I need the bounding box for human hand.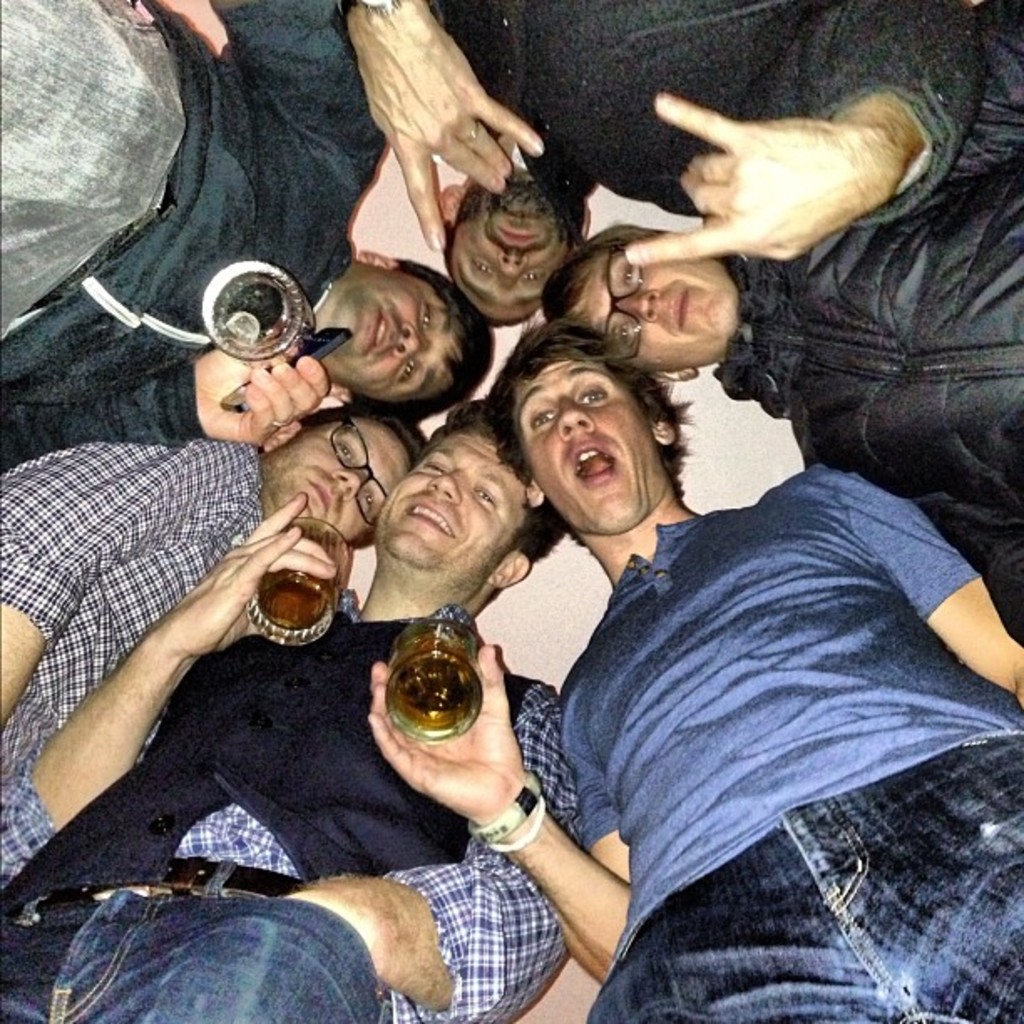
Here it is: select_region(636, 50, 915, 266).
